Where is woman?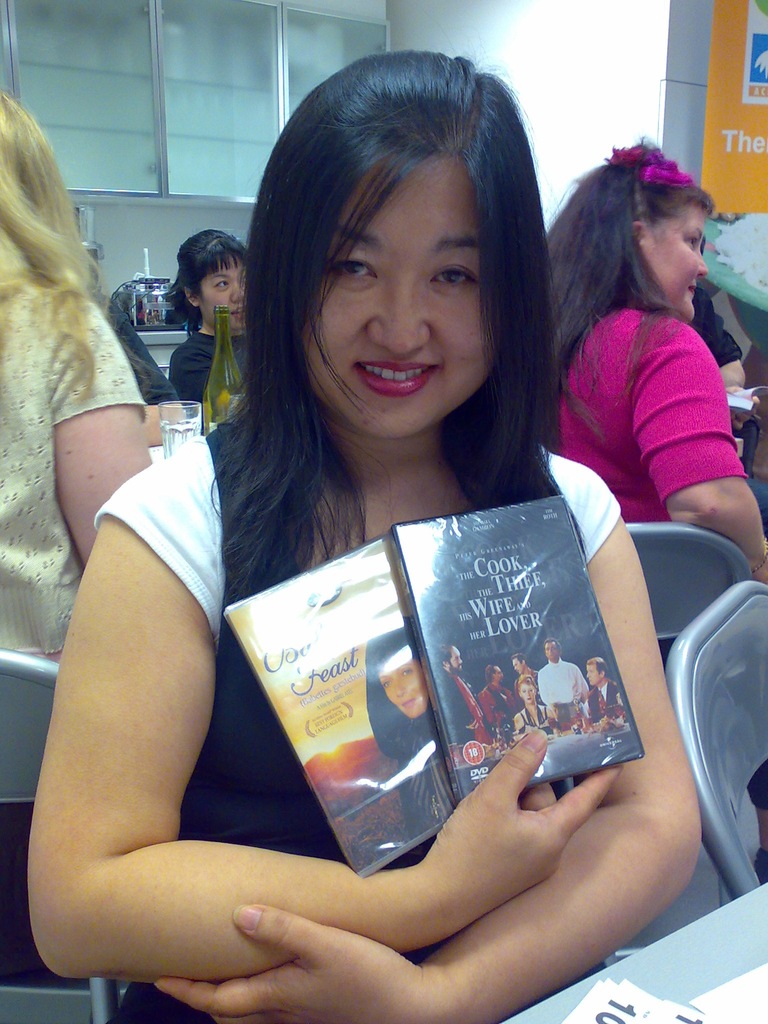
bbox=[131, 72, 677, 964].
